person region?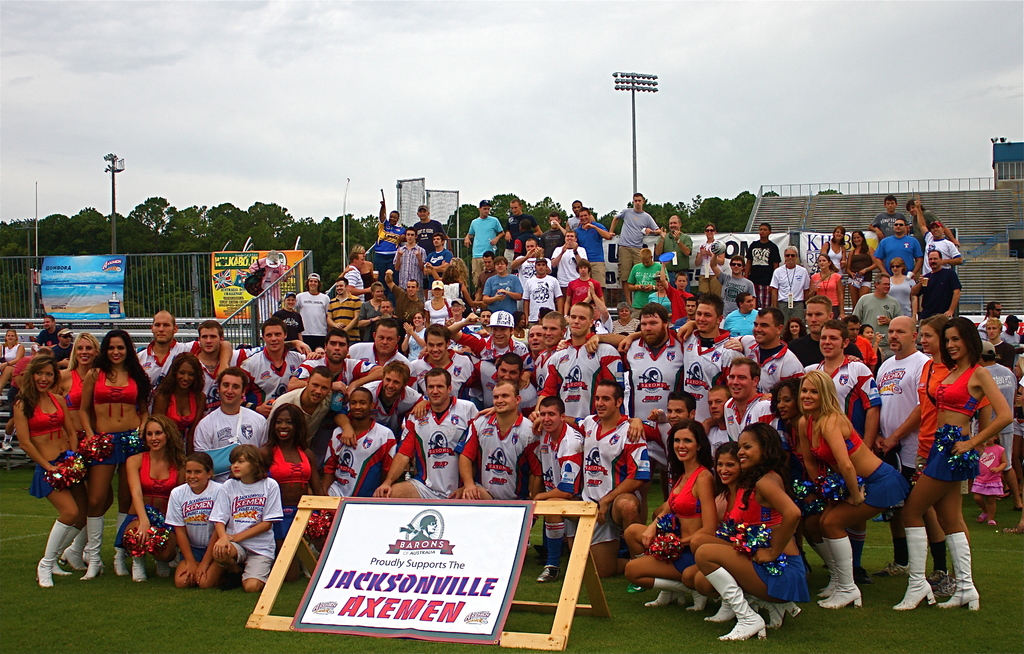
left=650, top=212, right=697, bottom=289
